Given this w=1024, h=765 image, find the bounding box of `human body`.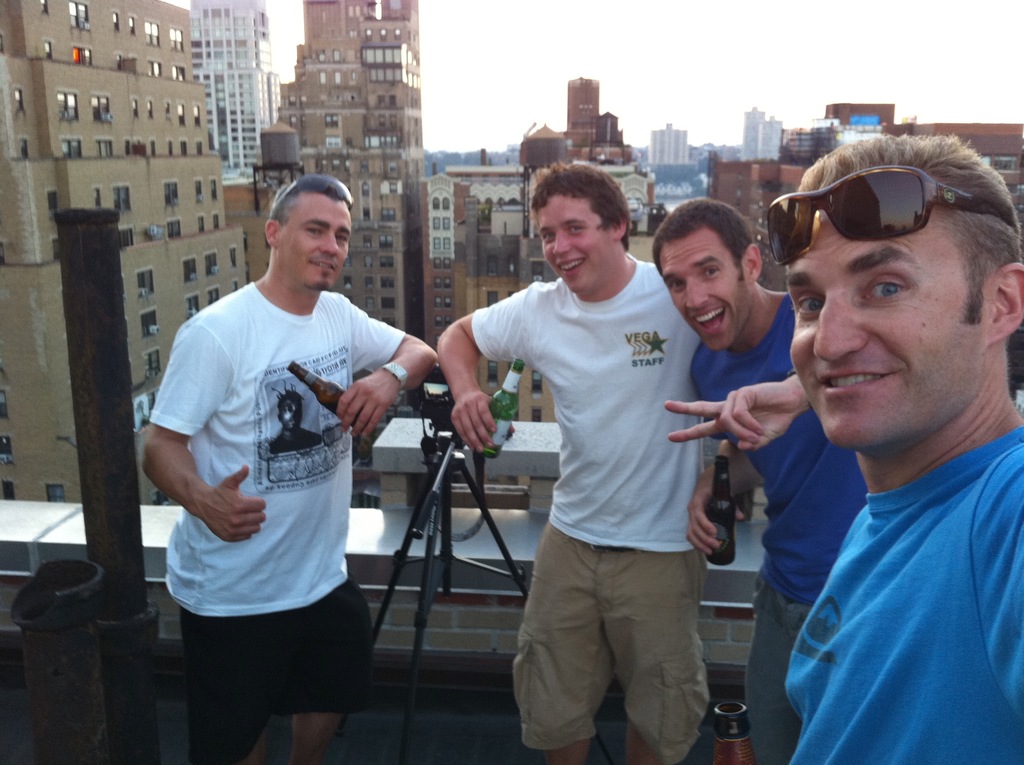
435, 254, 705, 764.
